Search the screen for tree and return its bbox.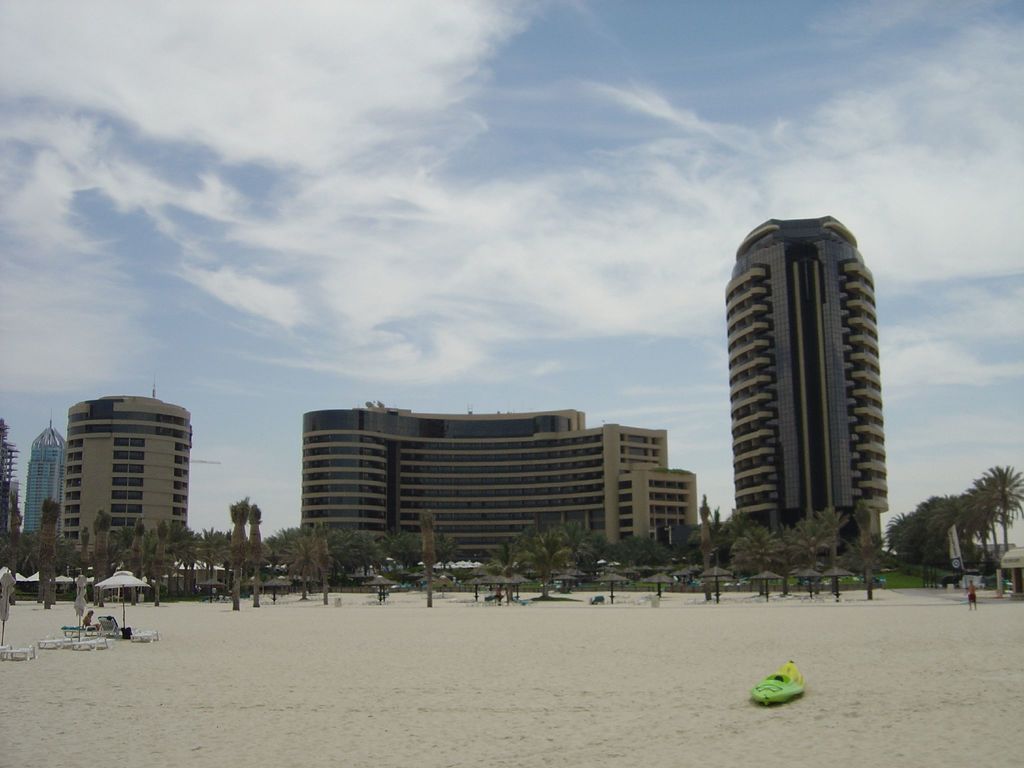
Found: [278,535,319,597].
